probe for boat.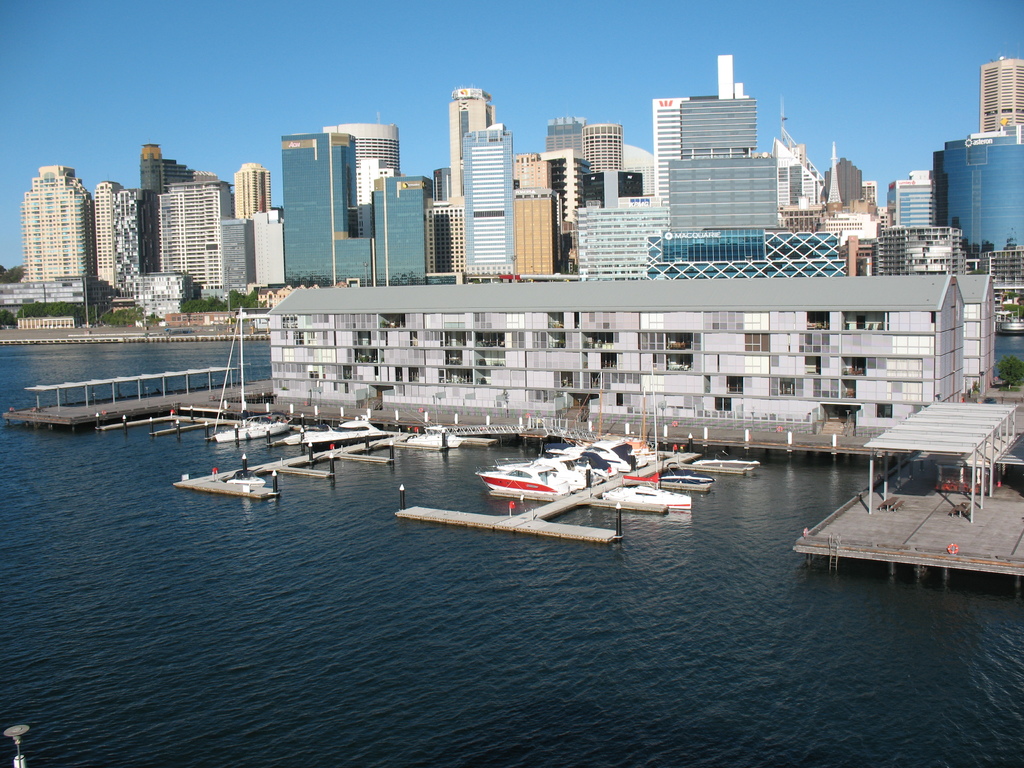
Probe result: bbox=(208, 412, 286, 445).
